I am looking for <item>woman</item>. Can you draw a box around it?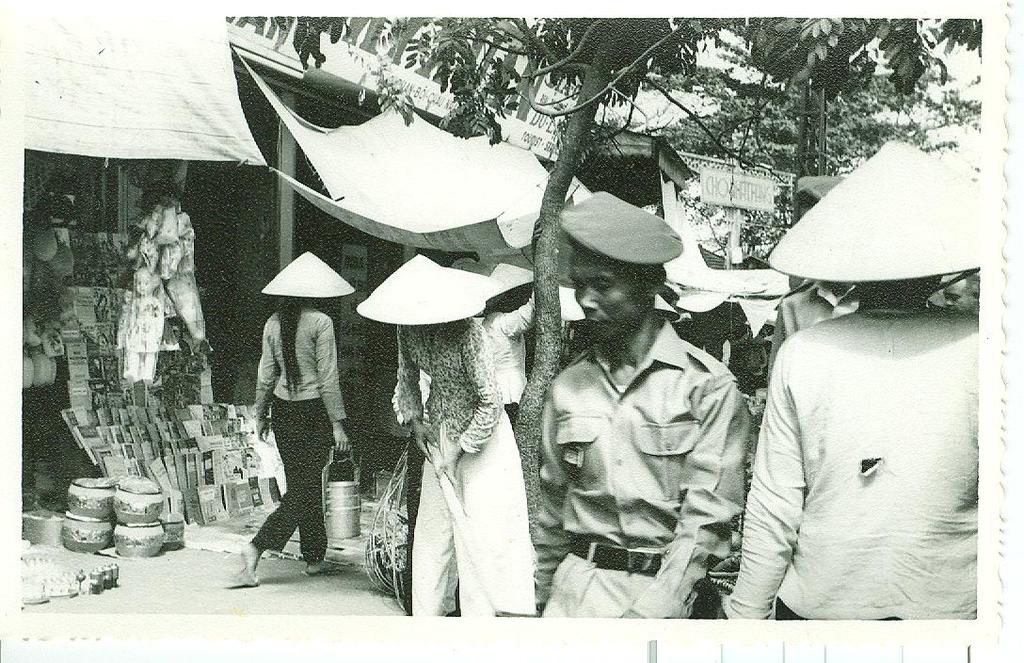
Sure, the bounding box is bbox(387, 256, 534, 617).
